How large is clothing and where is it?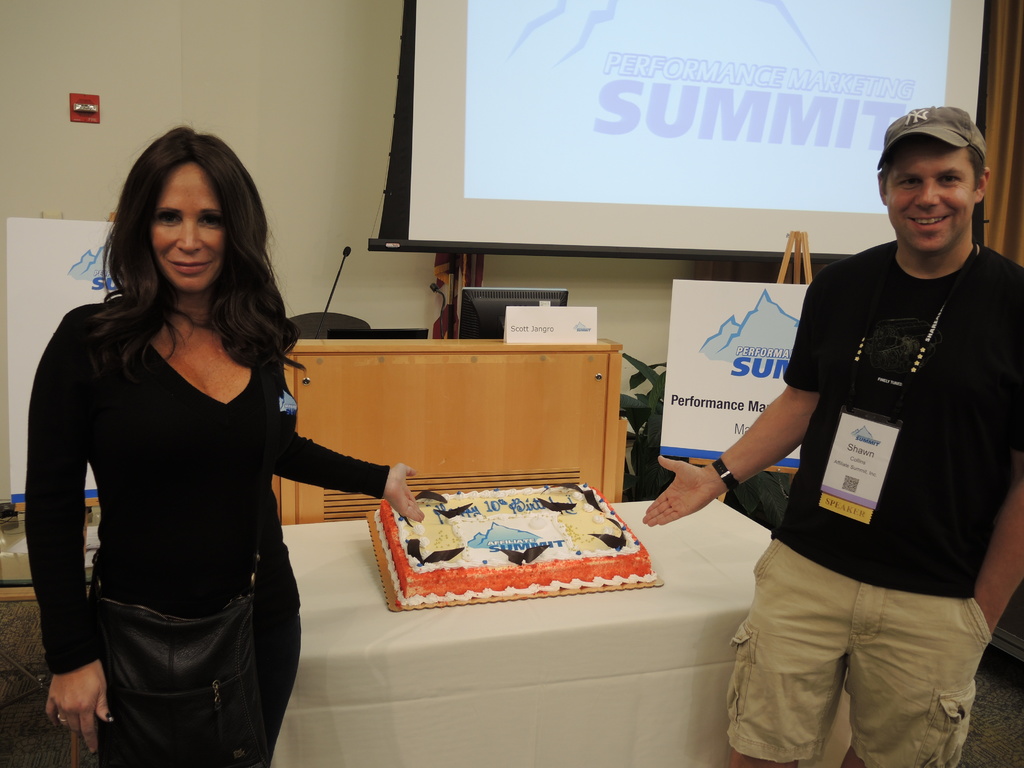
Bounding box: 712/239/1023/767.
